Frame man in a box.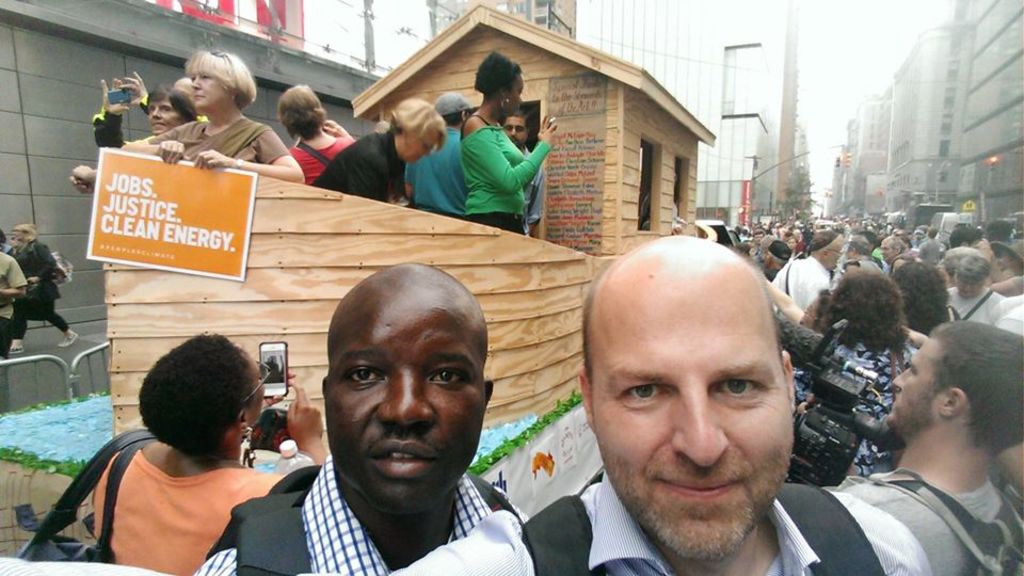
region(881, 238, 908, 259).
